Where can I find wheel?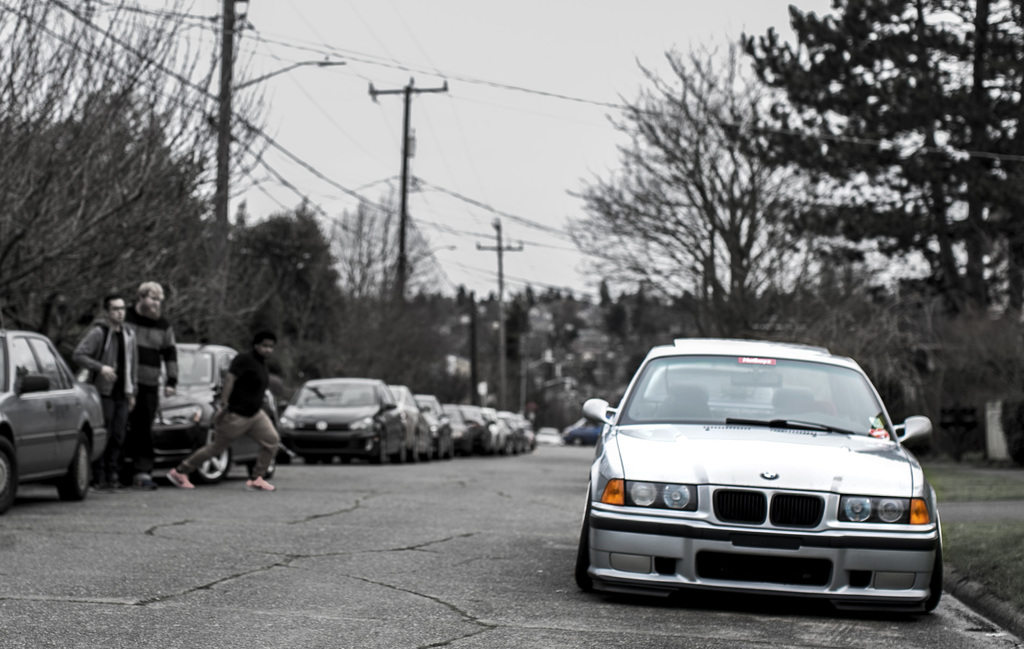
You can find it at 413,431,419,456.
